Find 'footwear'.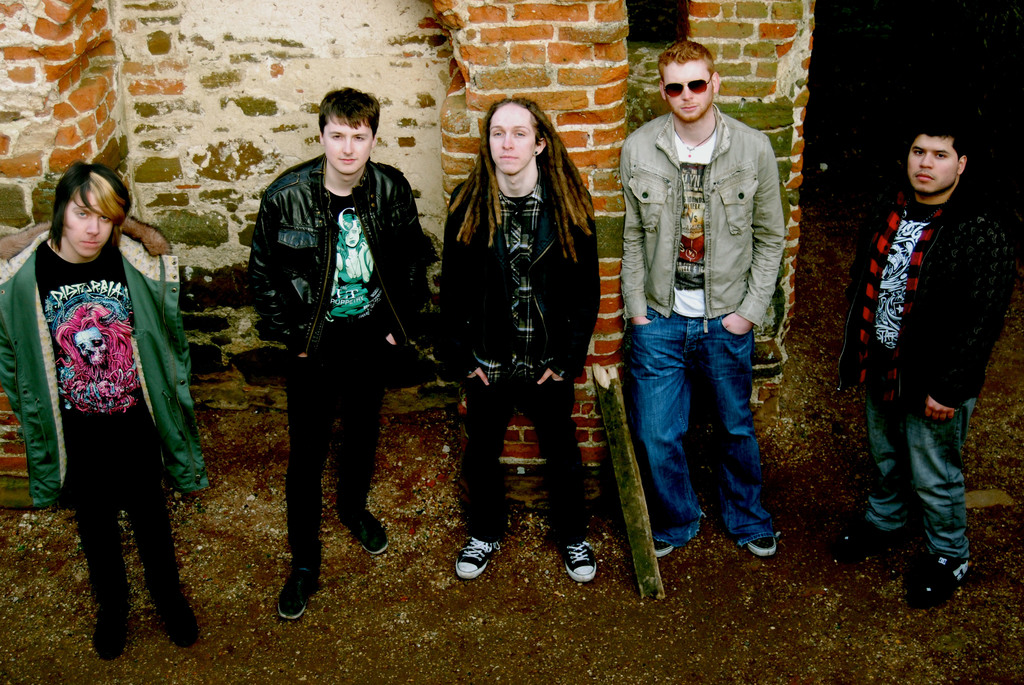
left=555, top=535, right=597, bottom=581.
